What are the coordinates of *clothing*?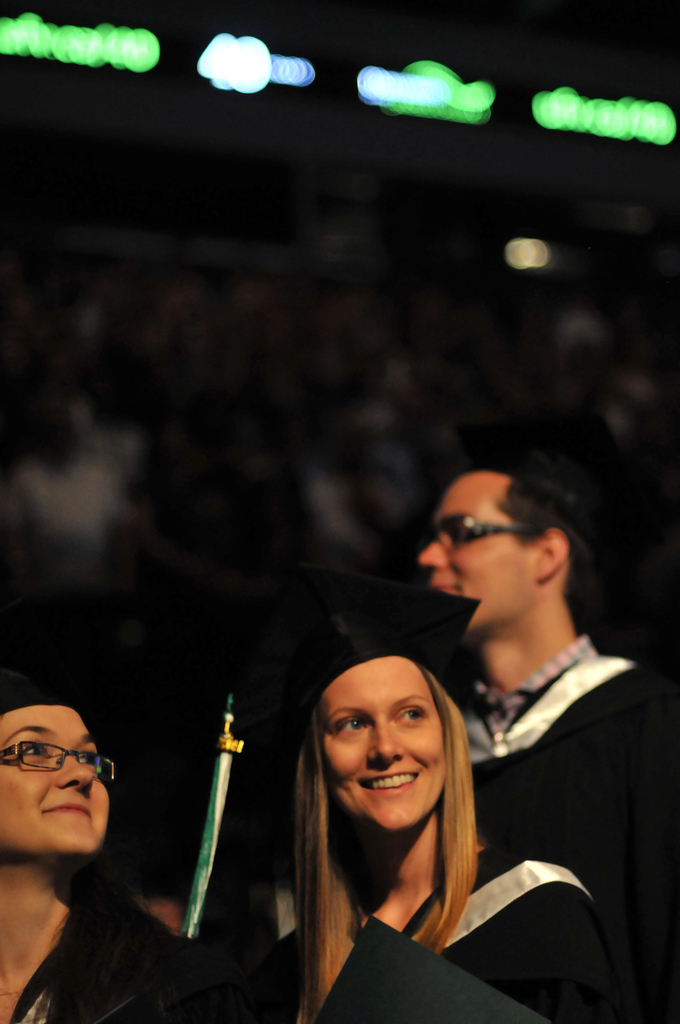
231, 847, 616, 1023.
